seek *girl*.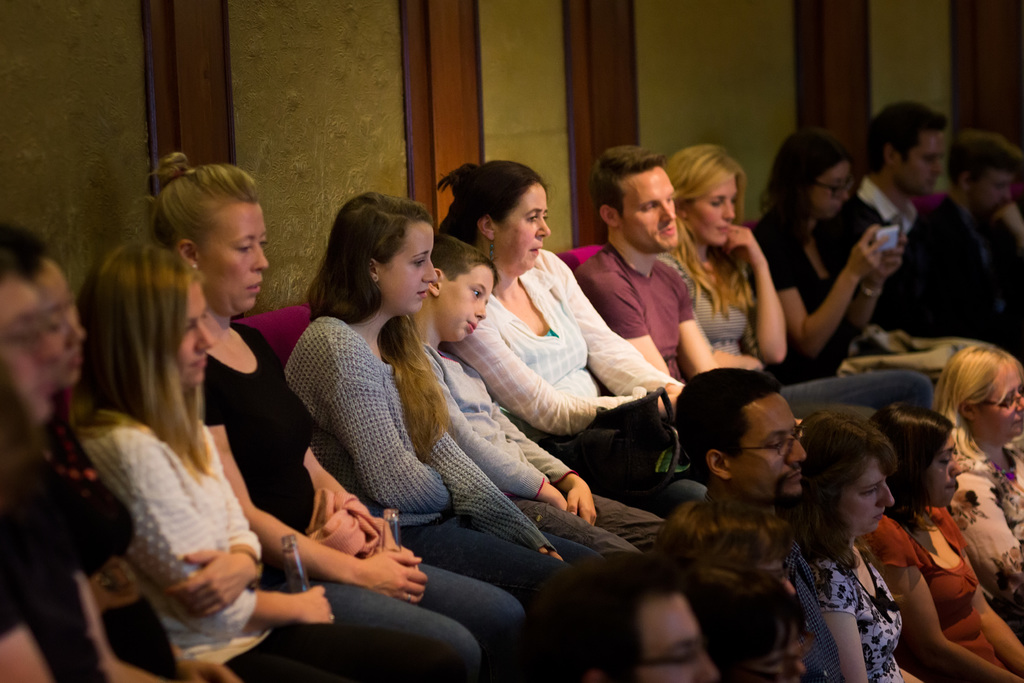
863/400/1023/682.
